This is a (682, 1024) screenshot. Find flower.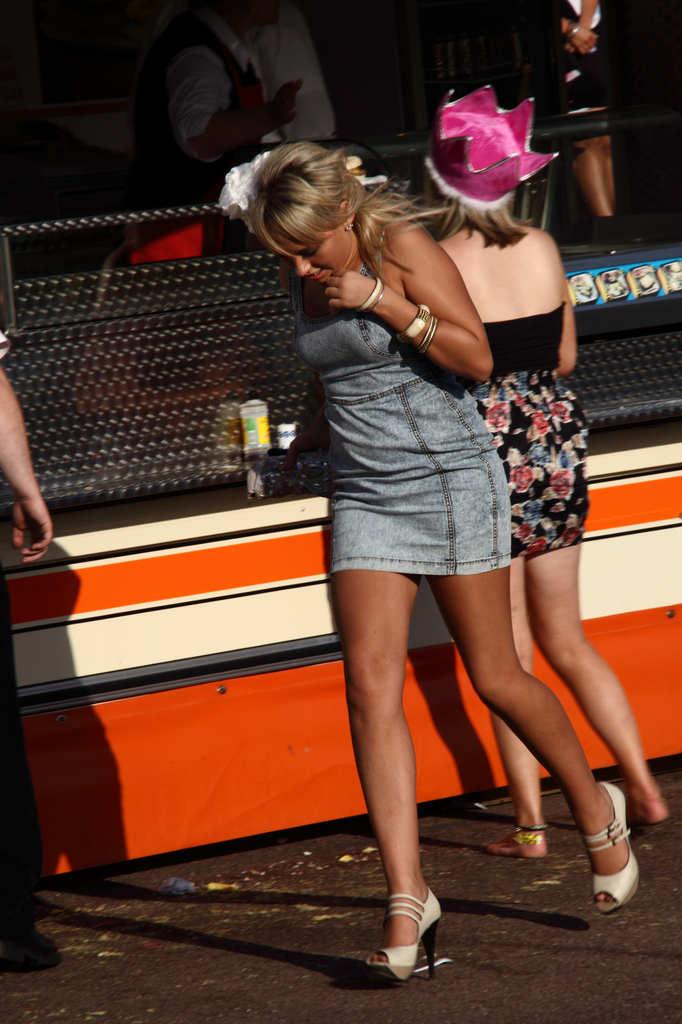
Bounding box: <box>561,524,582,546</box>.
